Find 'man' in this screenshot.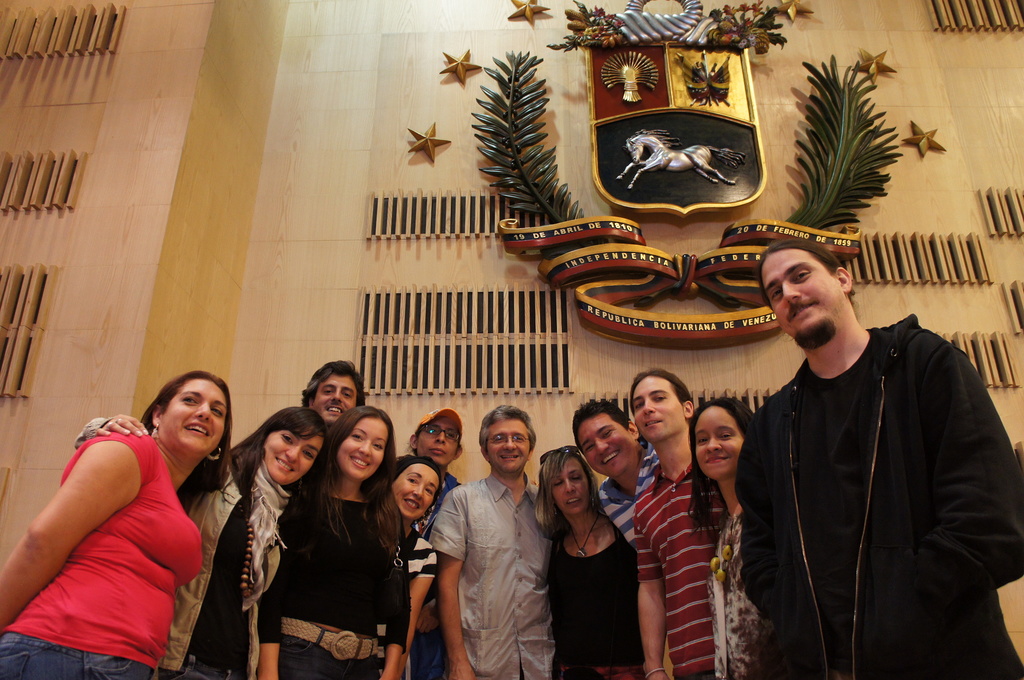
The bounding box for 'man' is BBox(636, 369, 726, 679).
